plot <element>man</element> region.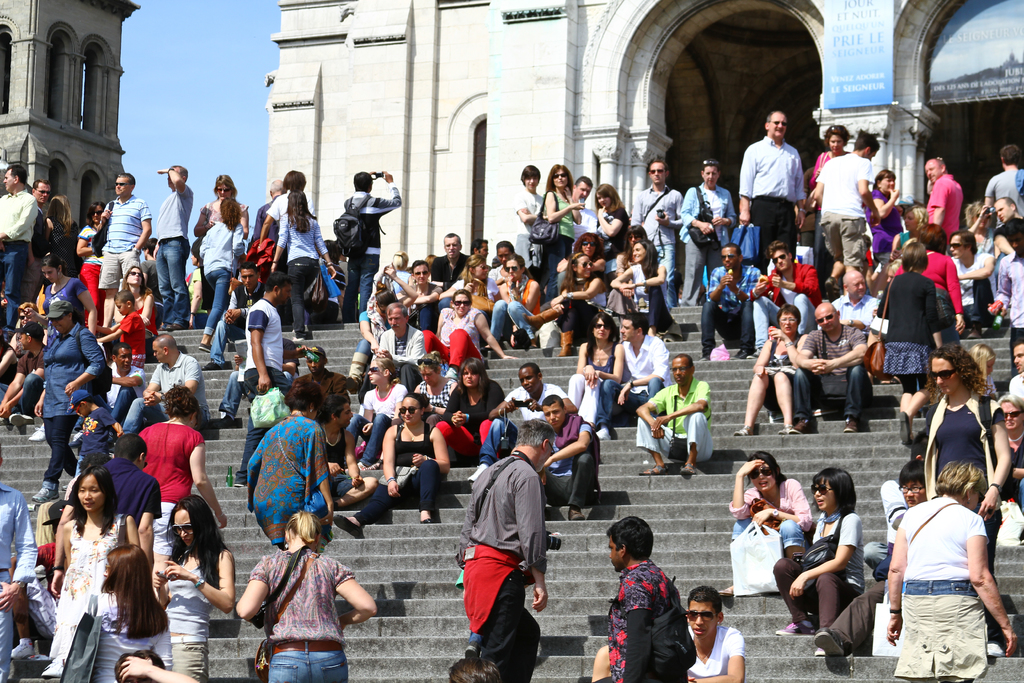
Plotted at 698 247 762 362.
